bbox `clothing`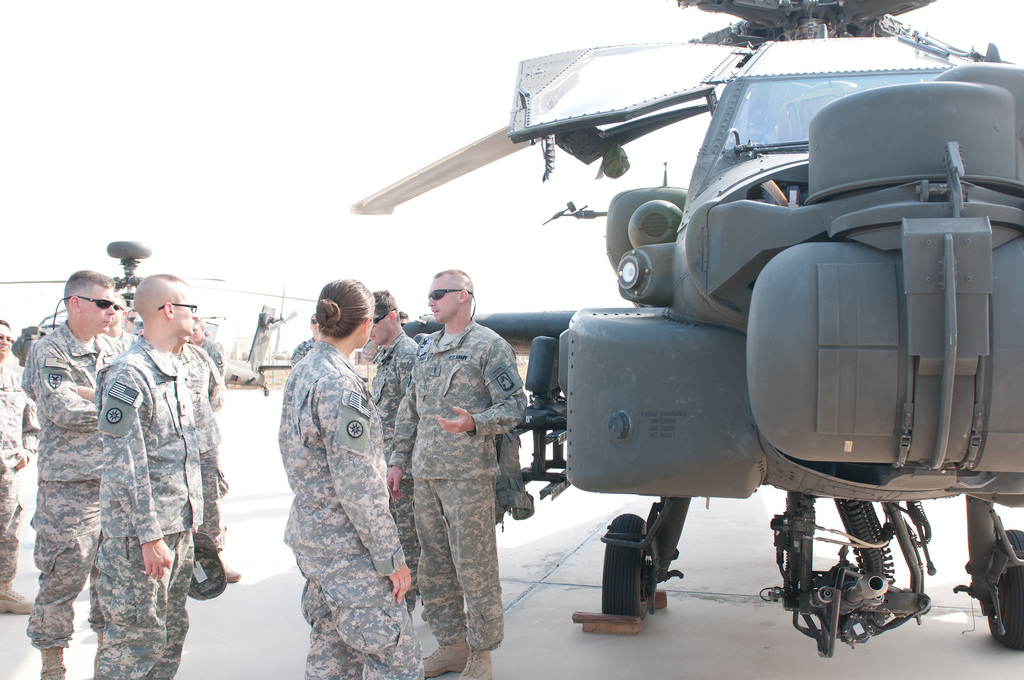
276, 330, 426, 679
